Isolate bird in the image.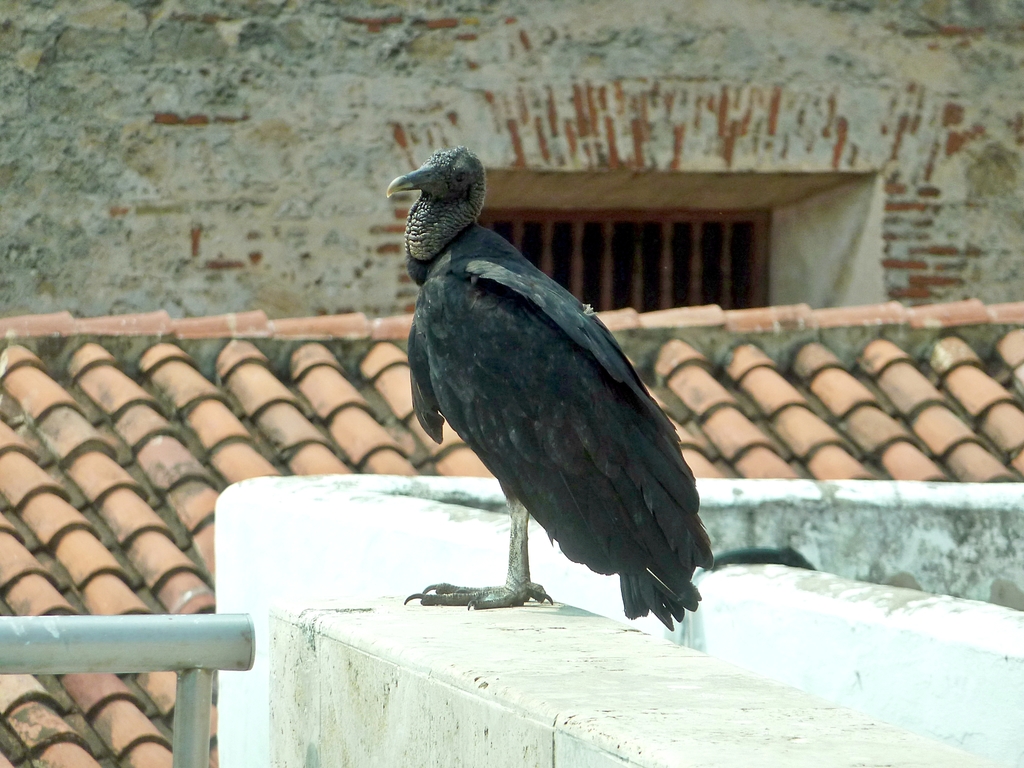
Isolated region: BBox(377, 155, 711, 633).
